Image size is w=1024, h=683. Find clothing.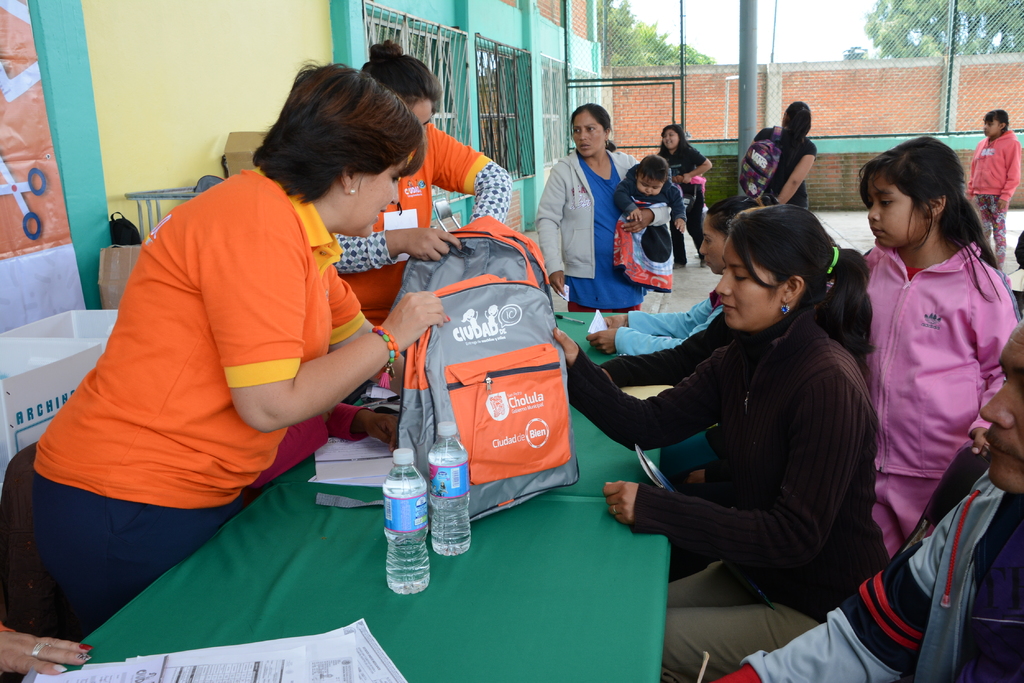
963:129:1014:264.
